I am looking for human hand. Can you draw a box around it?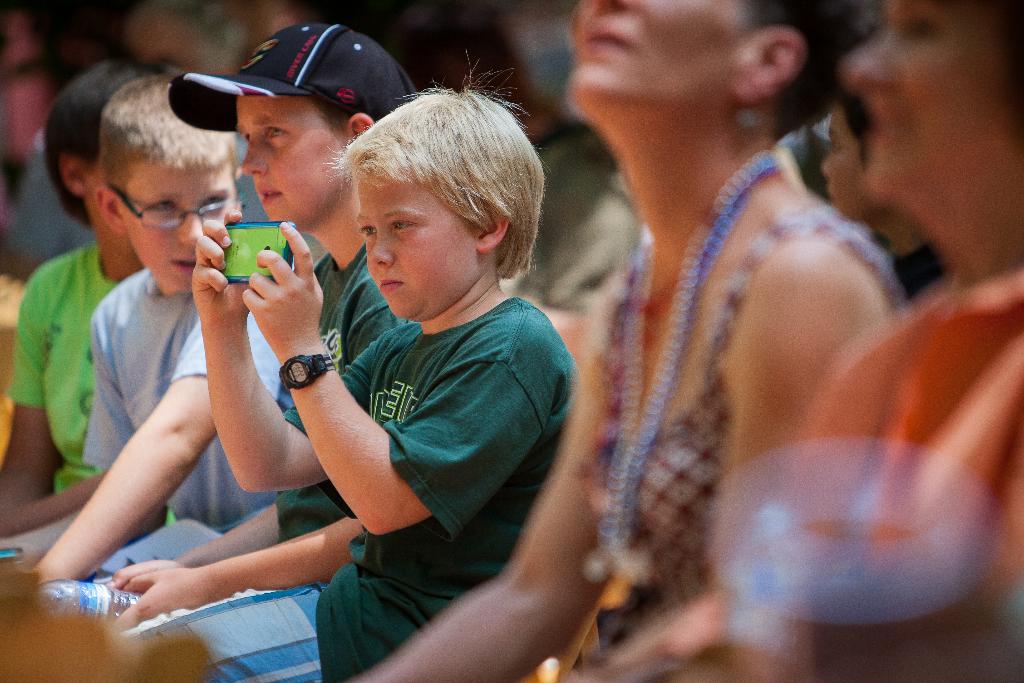
Sure, the bounding box is x1=109 y1=564 x2=224 y2=632.
